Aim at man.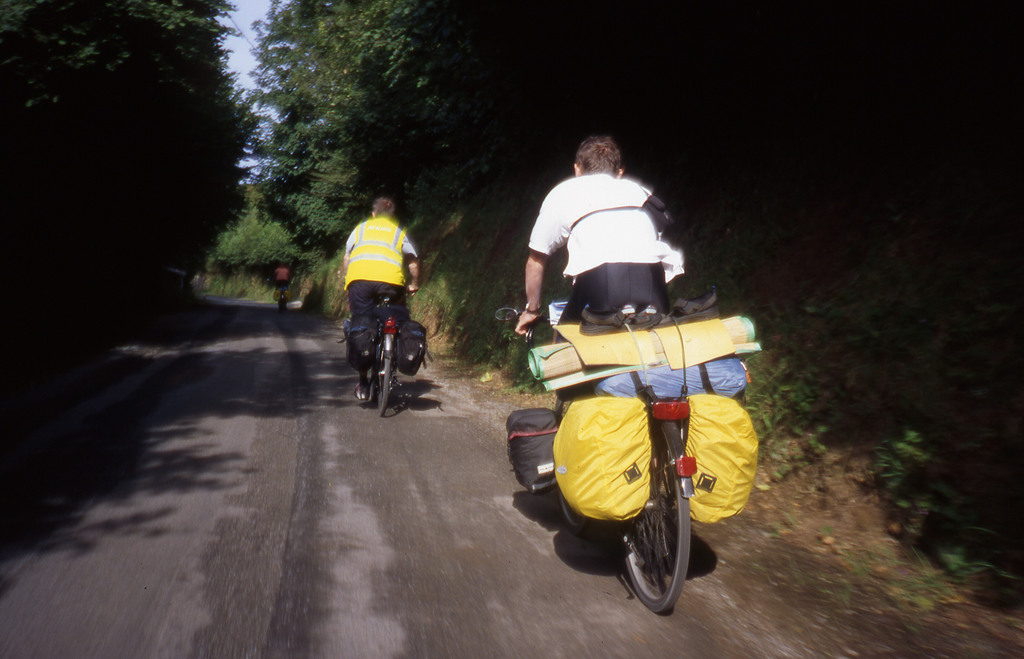
Aimed at (341,193,422,402).
